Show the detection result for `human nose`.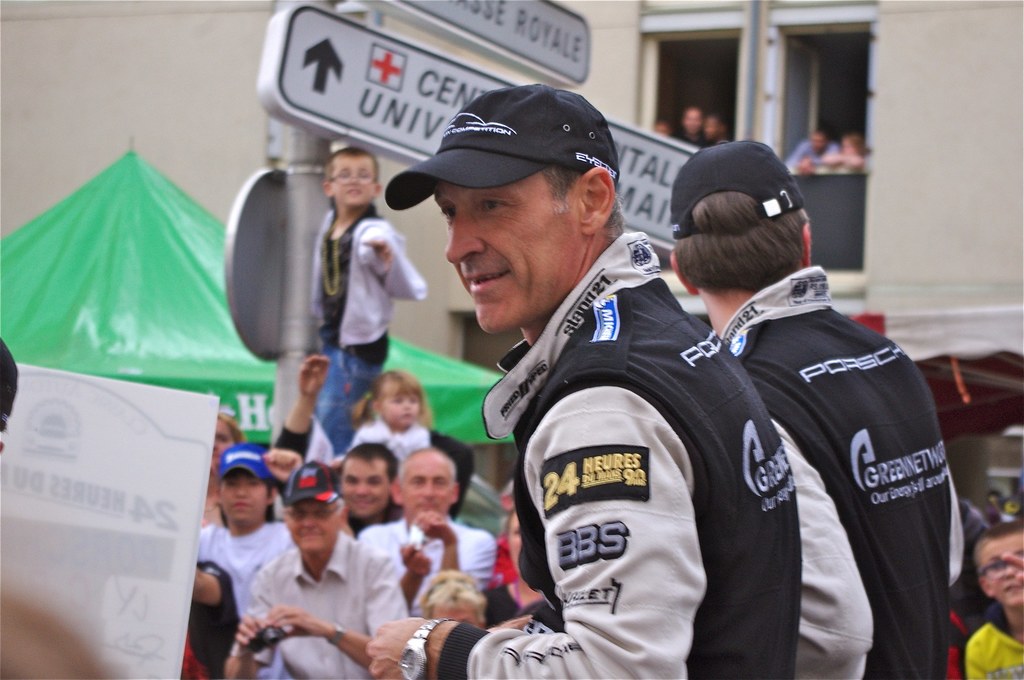
[left=444, top=216, right=486, bottom=261].
